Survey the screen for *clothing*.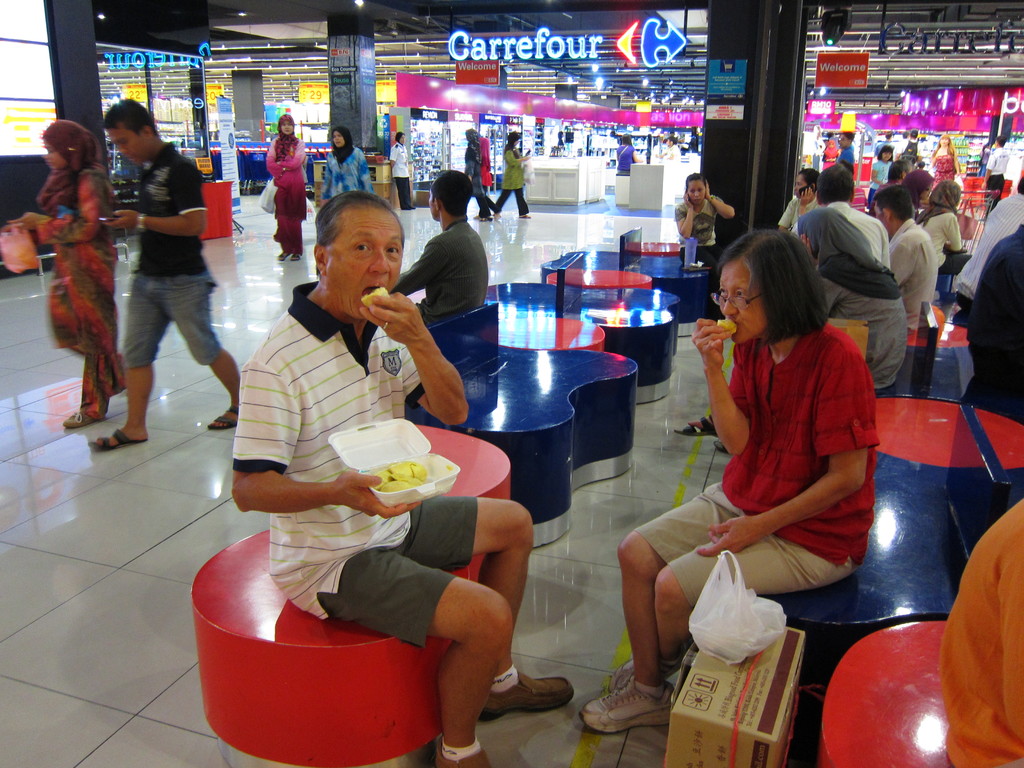
Survey found: (x1=666, y1=142, x2=677, y2=158).
